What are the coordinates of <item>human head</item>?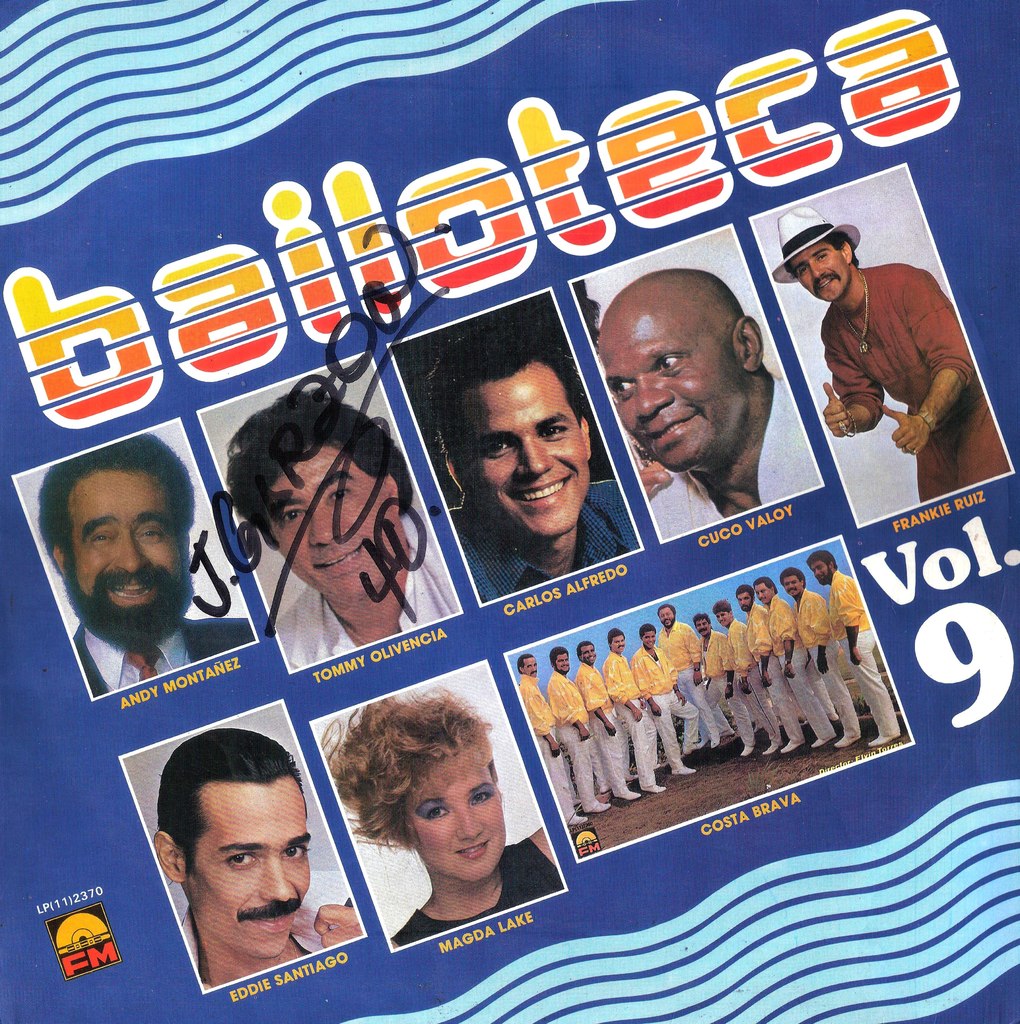
[x1=599, y1=256, x2=772, y2=487].
